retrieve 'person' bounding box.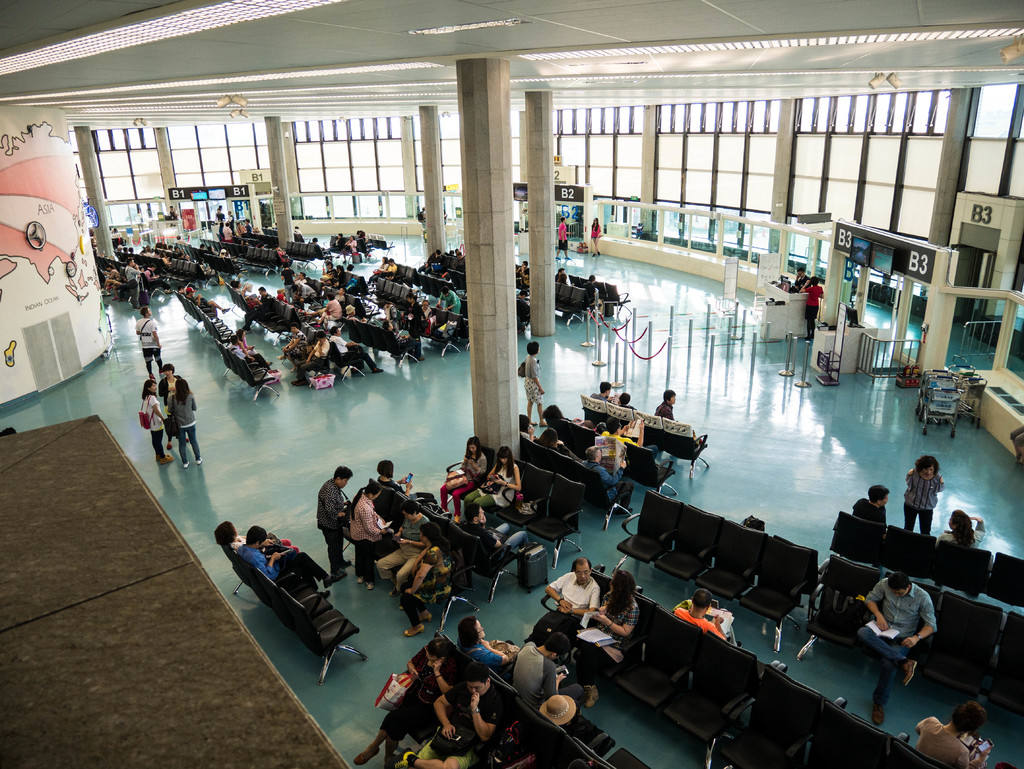
Bounding box: 212, 521, 302, 549.
